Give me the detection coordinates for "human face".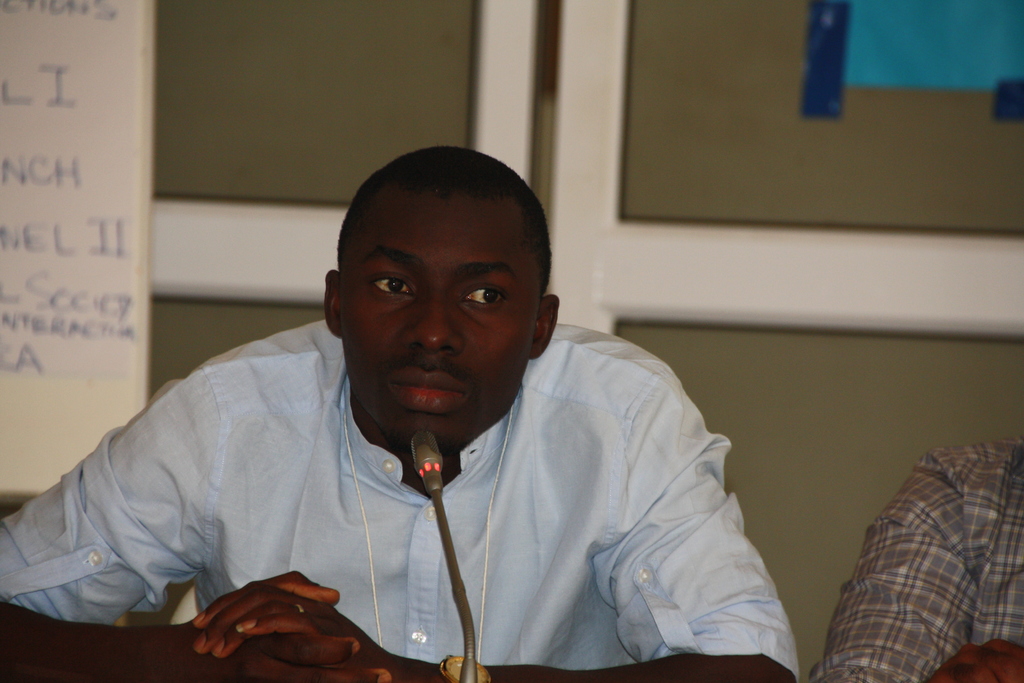
{"left": 342, "top": 204, "right": 548, "bottom": 442}.
